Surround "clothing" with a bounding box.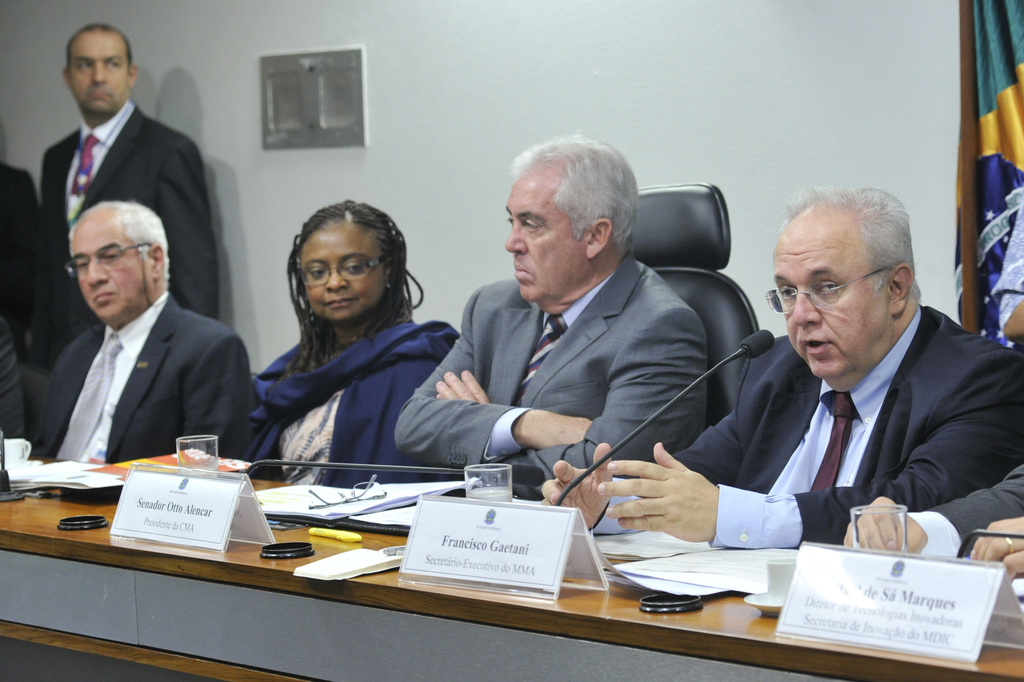
crop(244, 314, 460, 489).
